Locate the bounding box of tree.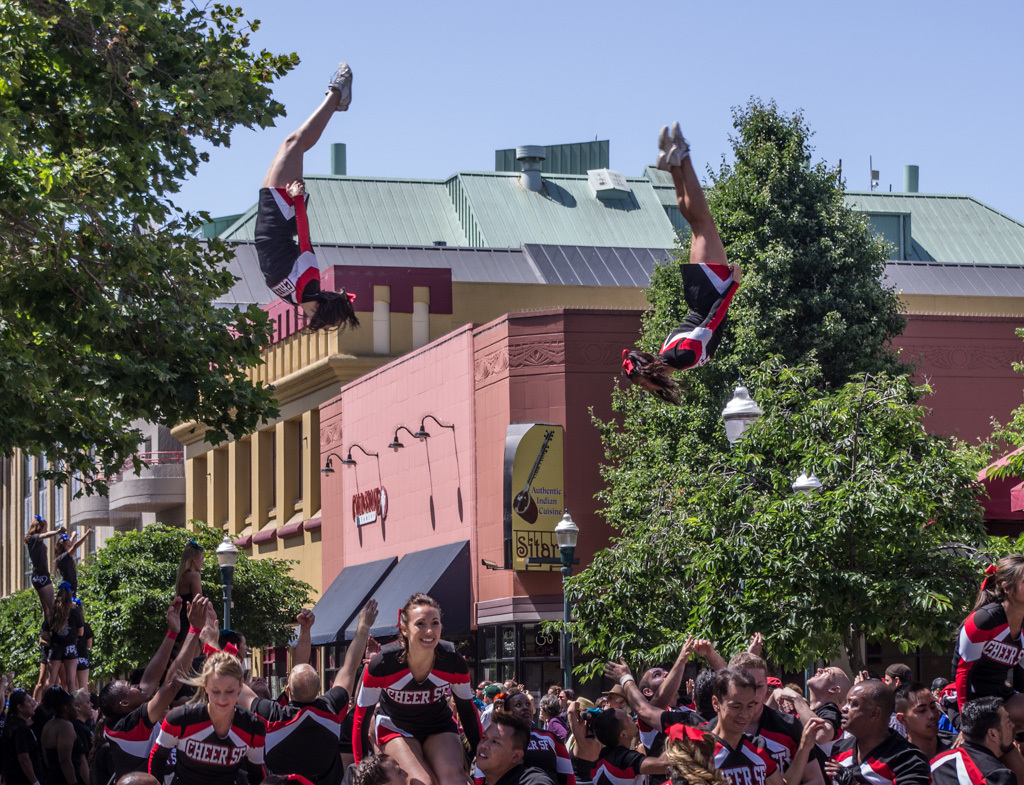
Bounding box: <region>529, 89, 1023, 700</region>.
